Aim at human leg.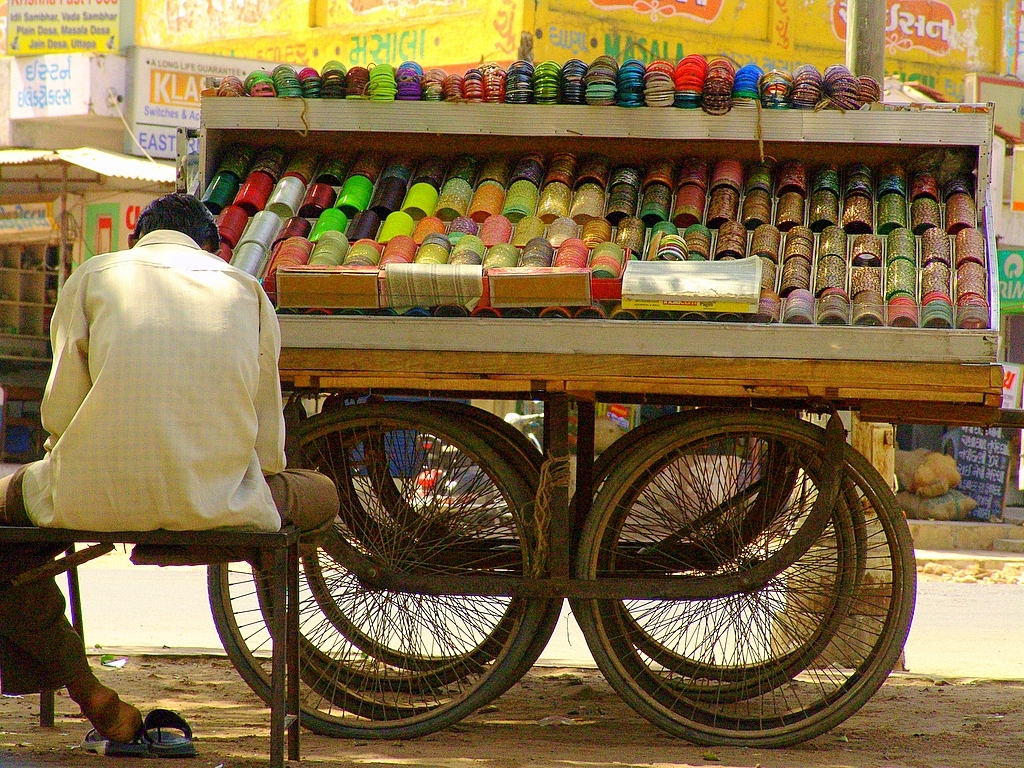
Aimed at bbox(262, 472, 338, 556).
